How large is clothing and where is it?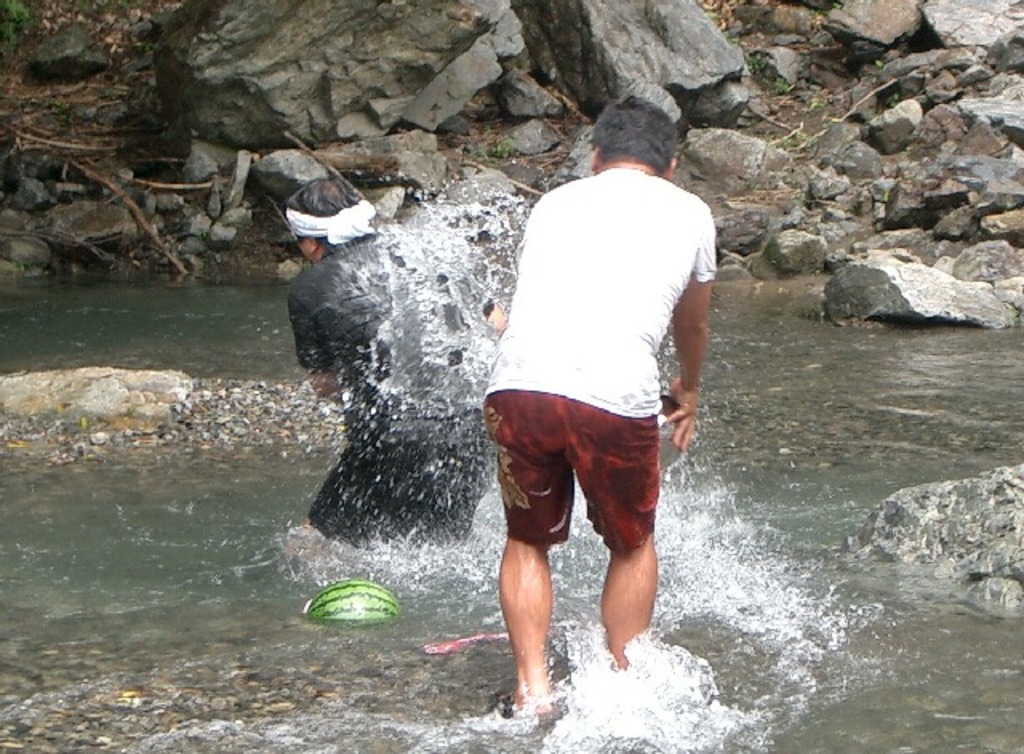
Bounding box: (286, 215, 501, 543).
